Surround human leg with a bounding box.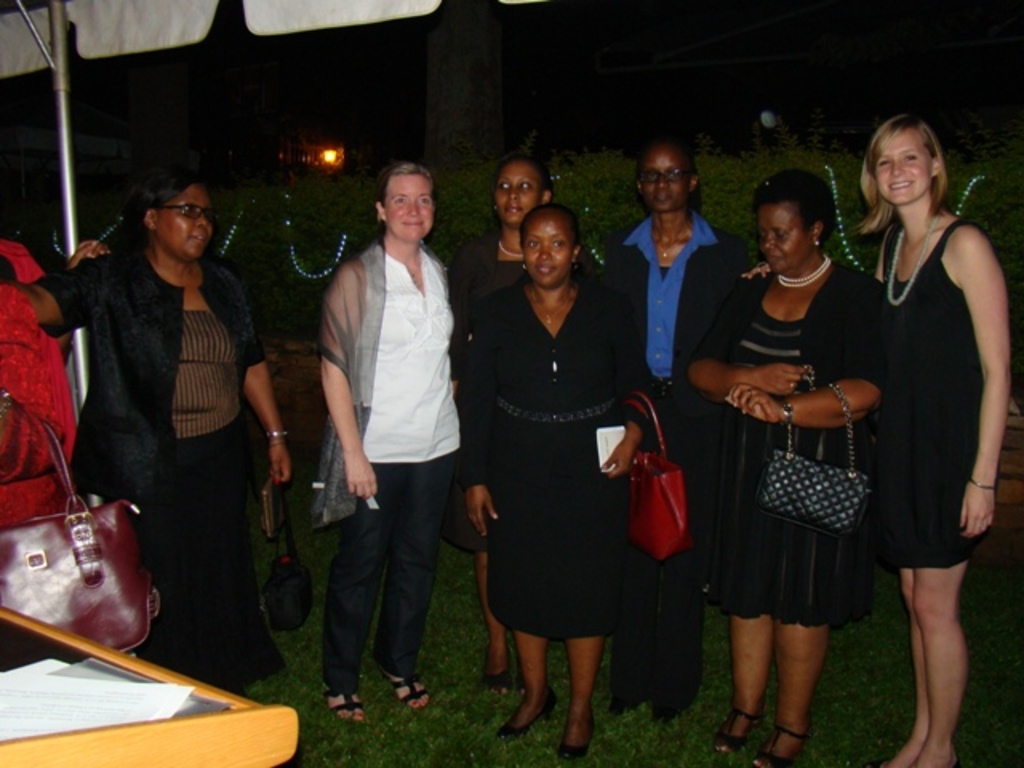
<box>712,438,771,757</box>.
